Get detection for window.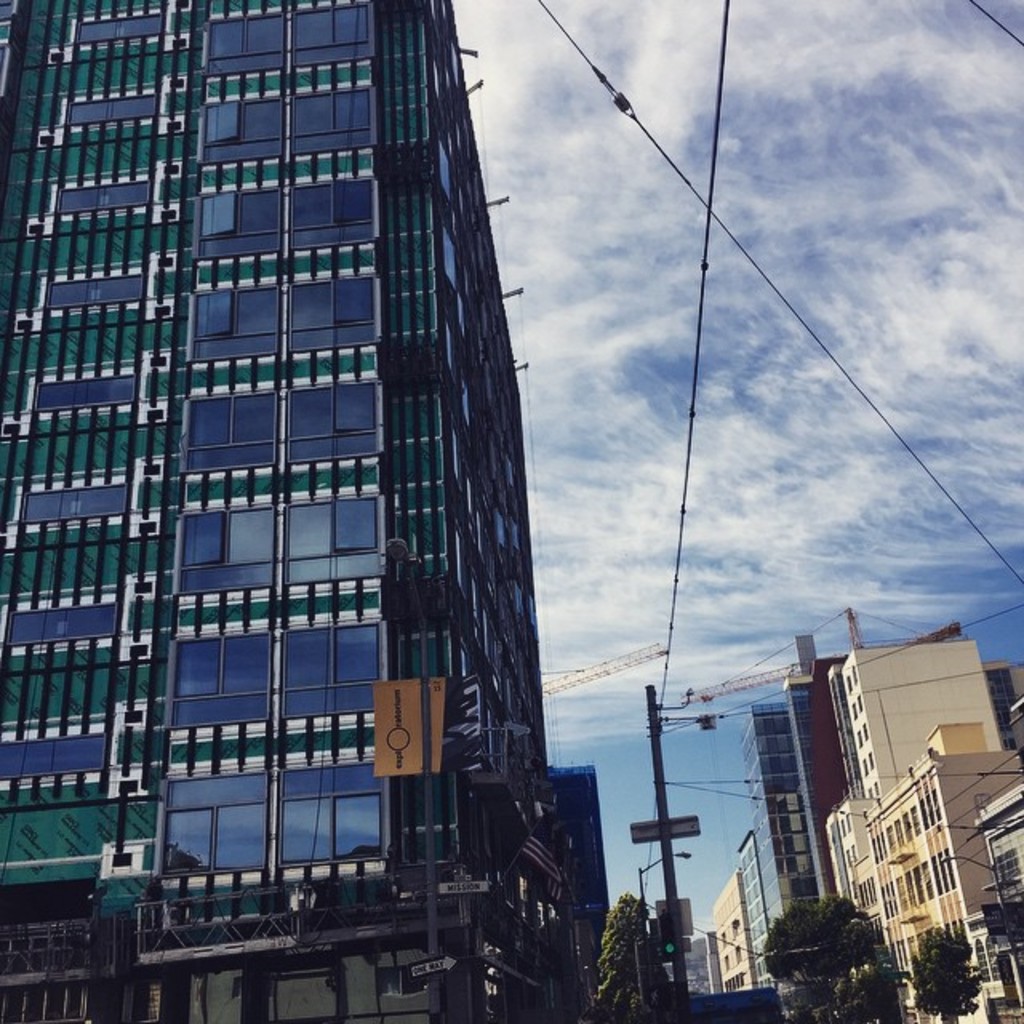
Detection: 994,851,1022,899.
